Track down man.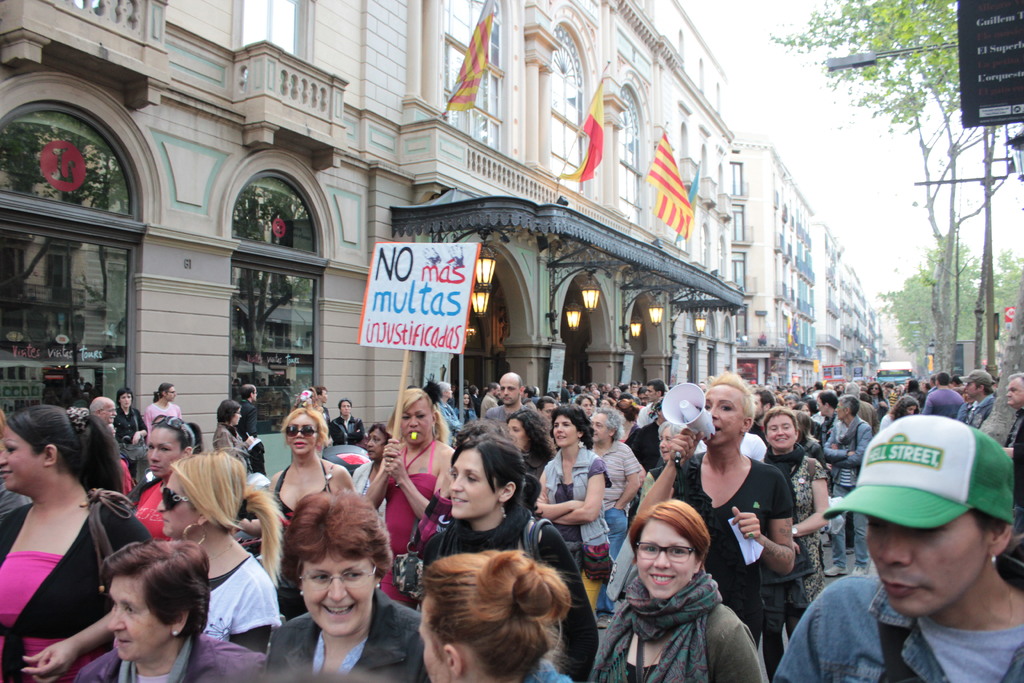
Tracked to [486, 372, 529, 424].
